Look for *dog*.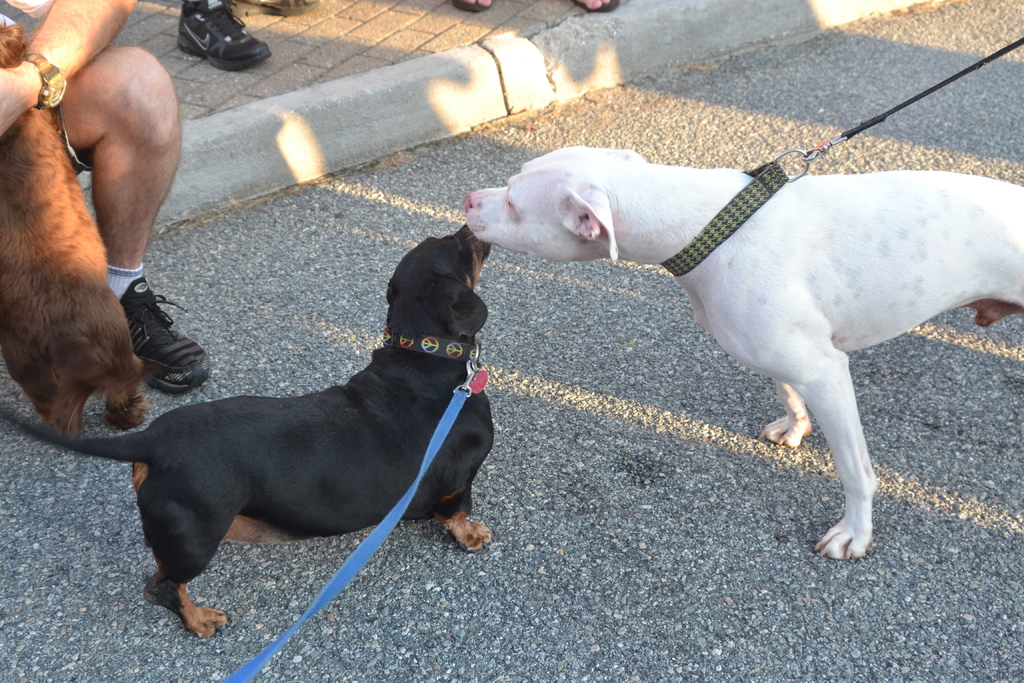
Found: BBox(3, 224, 495, 644).
